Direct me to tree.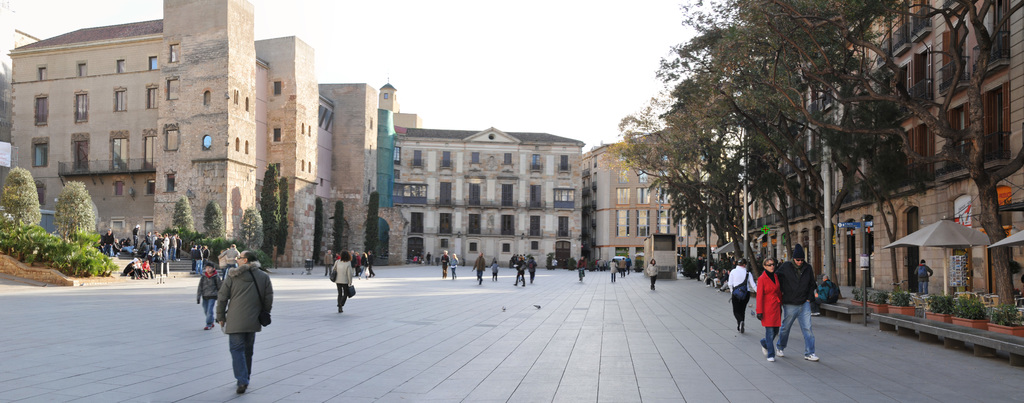
Direction: select_region(604, 63, 807, 296).
